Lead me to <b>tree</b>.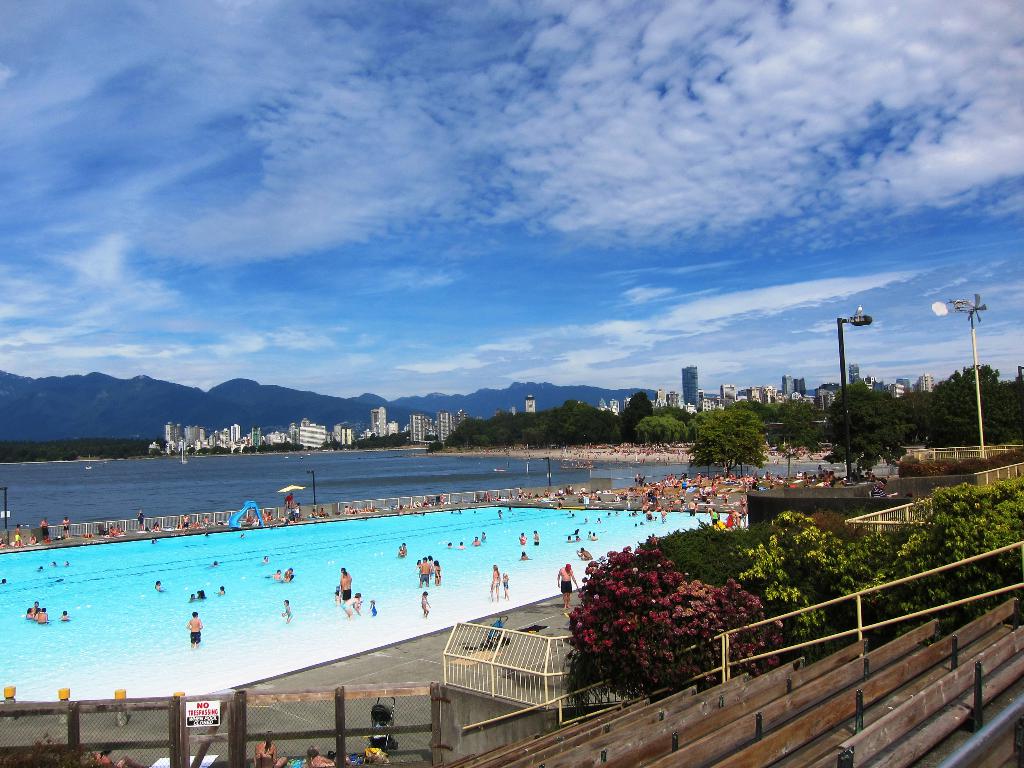
Lead to 561, 399, 620, 442.
